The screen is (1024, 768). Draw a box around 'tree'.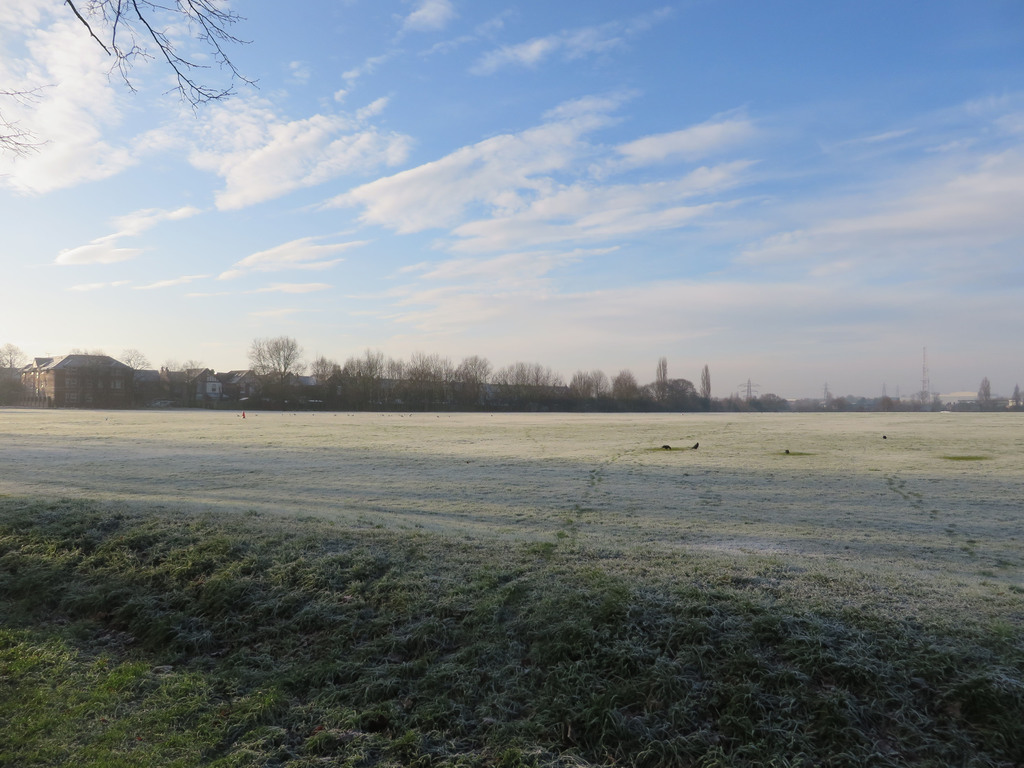
[973,380,991,410].
